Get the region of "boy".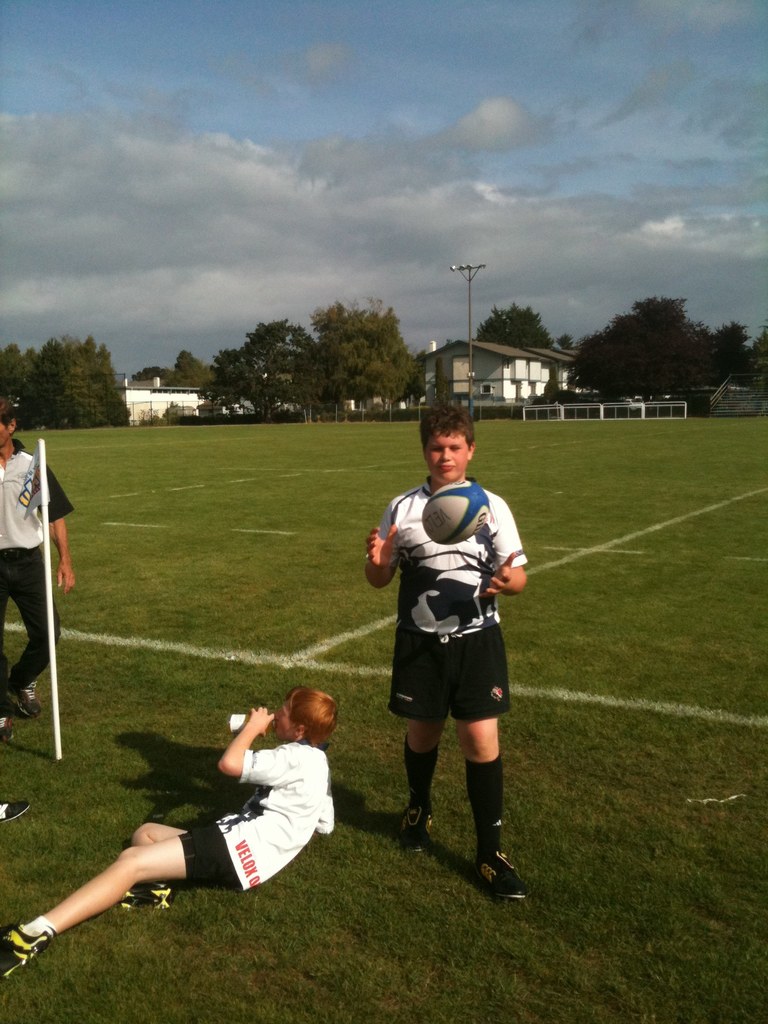
[0, 678, 341, 977].
